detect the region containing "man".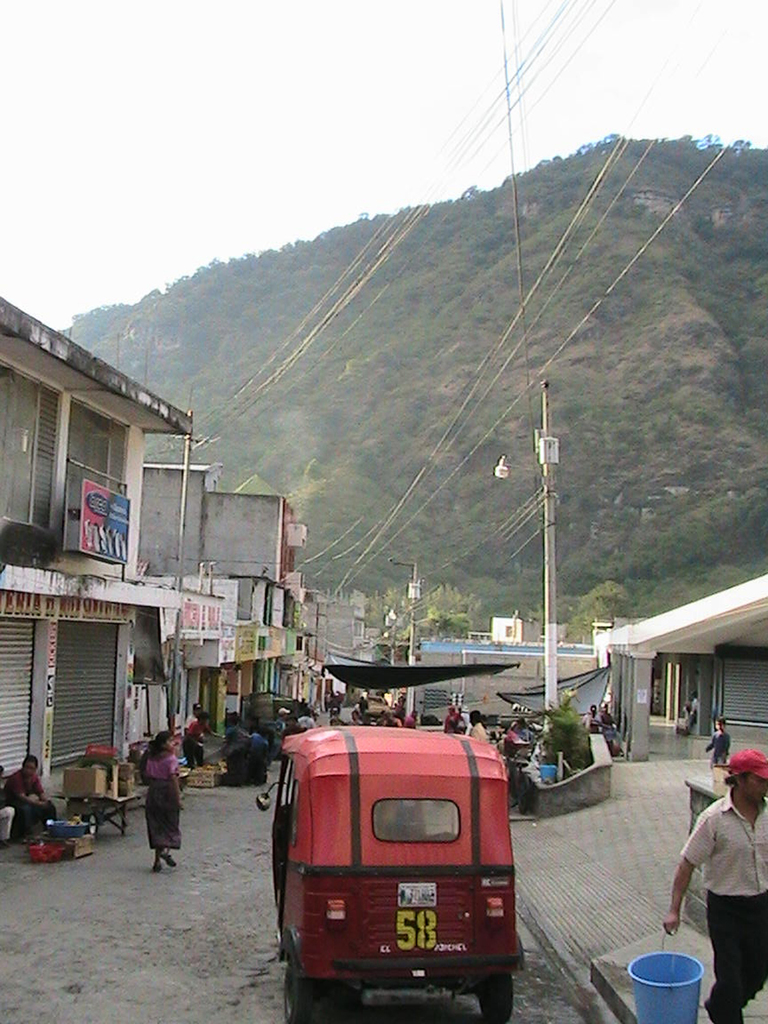
<region>4, 753, 59, 829</region>.
